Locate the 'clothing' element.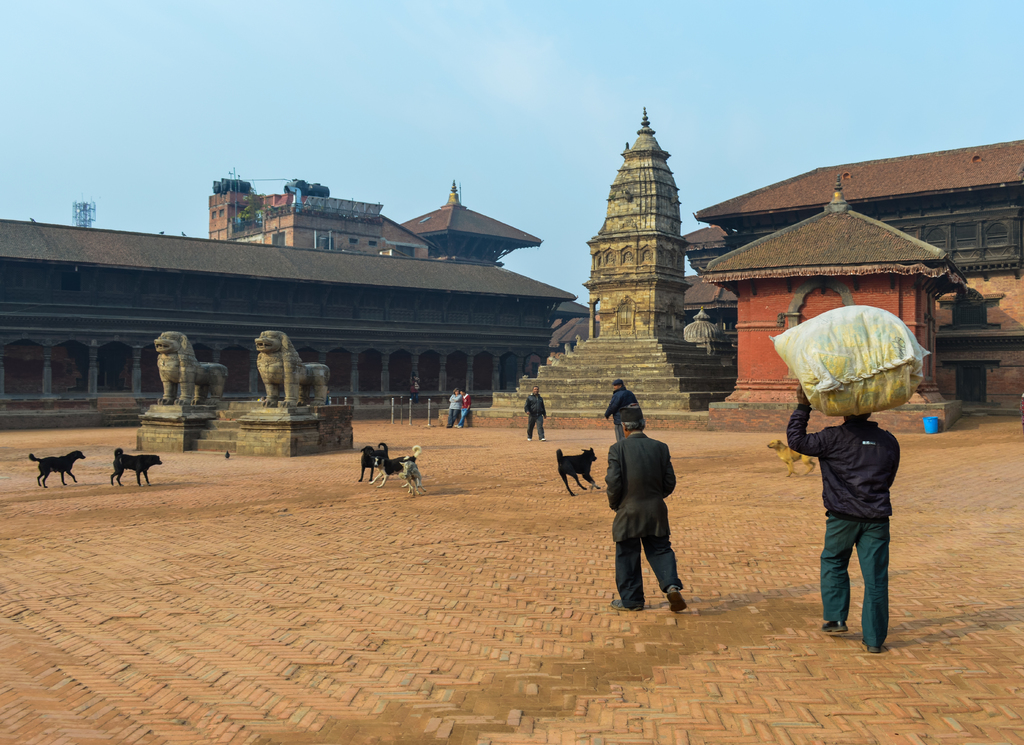
Element bbox: x1=460 y1=392 x2=472 y2=429.
